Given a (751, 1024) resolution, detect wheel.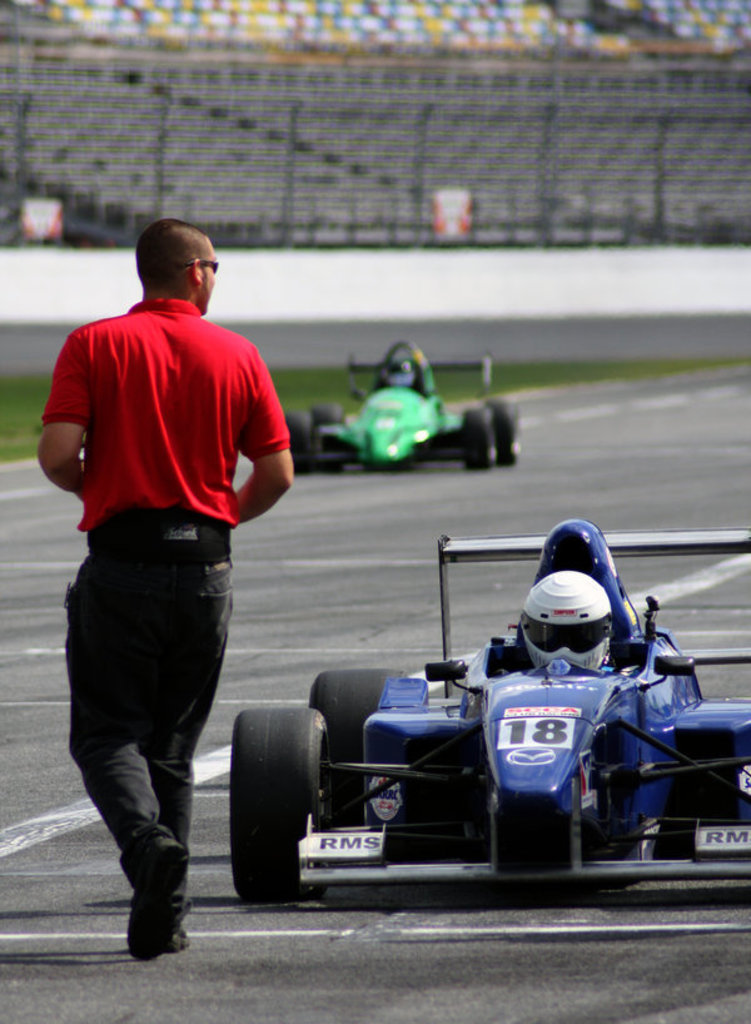
(x1=489, y1=398, x2=516, y2=463).
